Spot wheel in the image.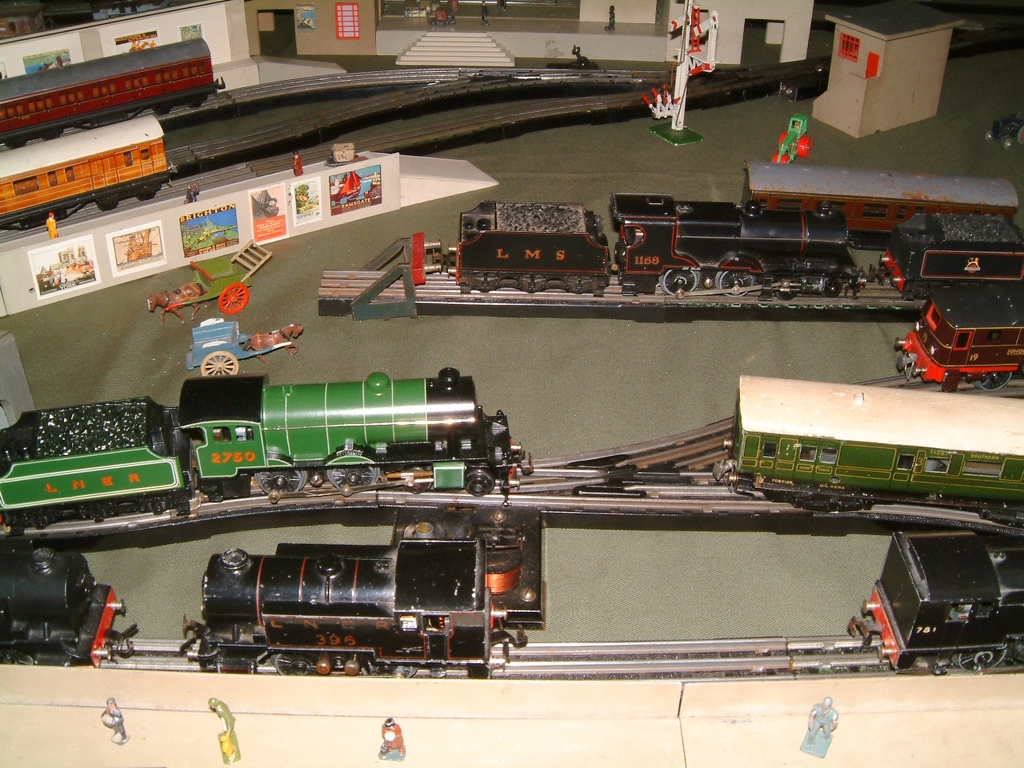
wheel found at 274 650 320 676.
